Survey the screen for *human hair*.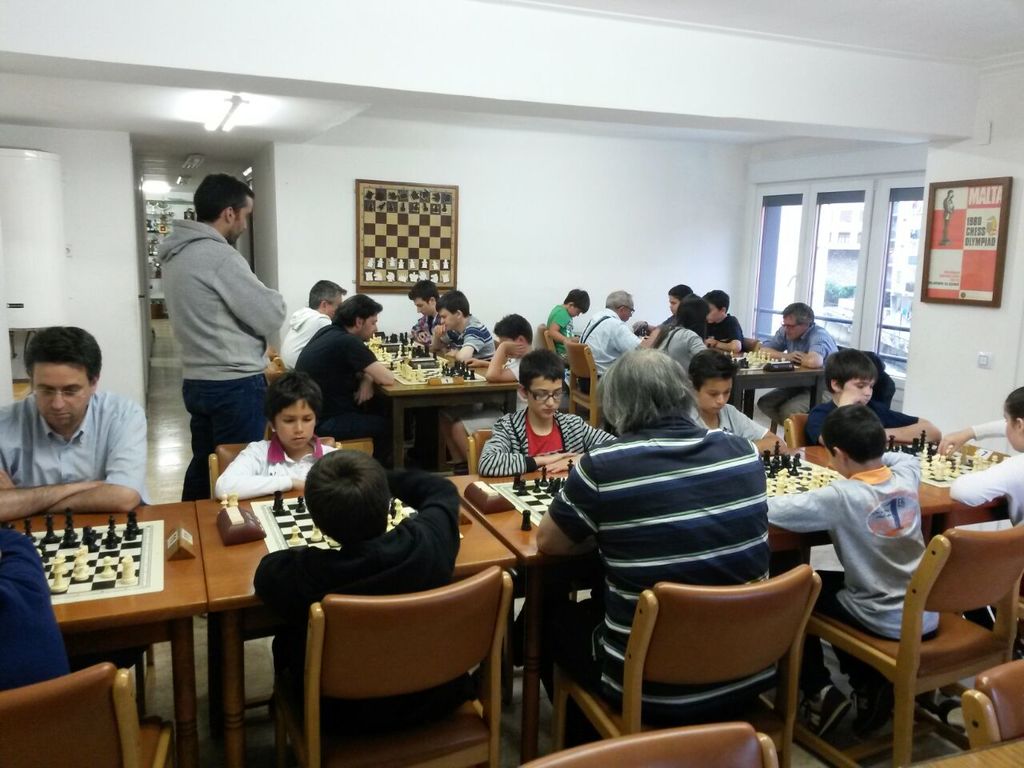
Survey found: crop(601, 342, 701, 446).
